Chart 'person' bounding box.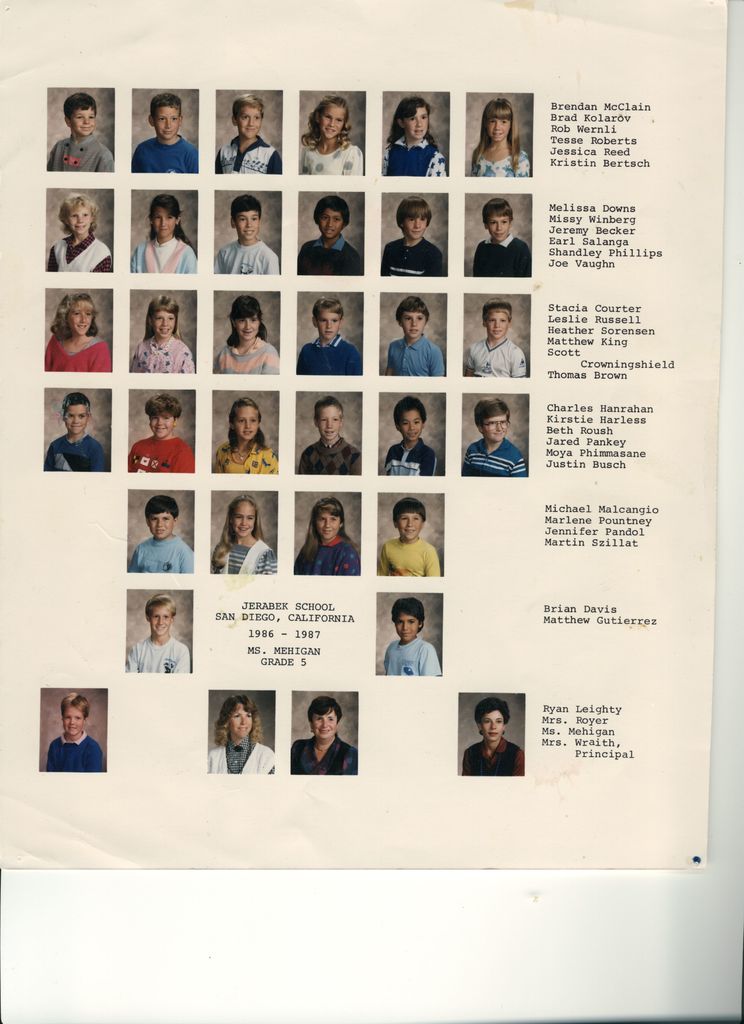
Charted: (left=390, top=300, right=444, bottom=377).
